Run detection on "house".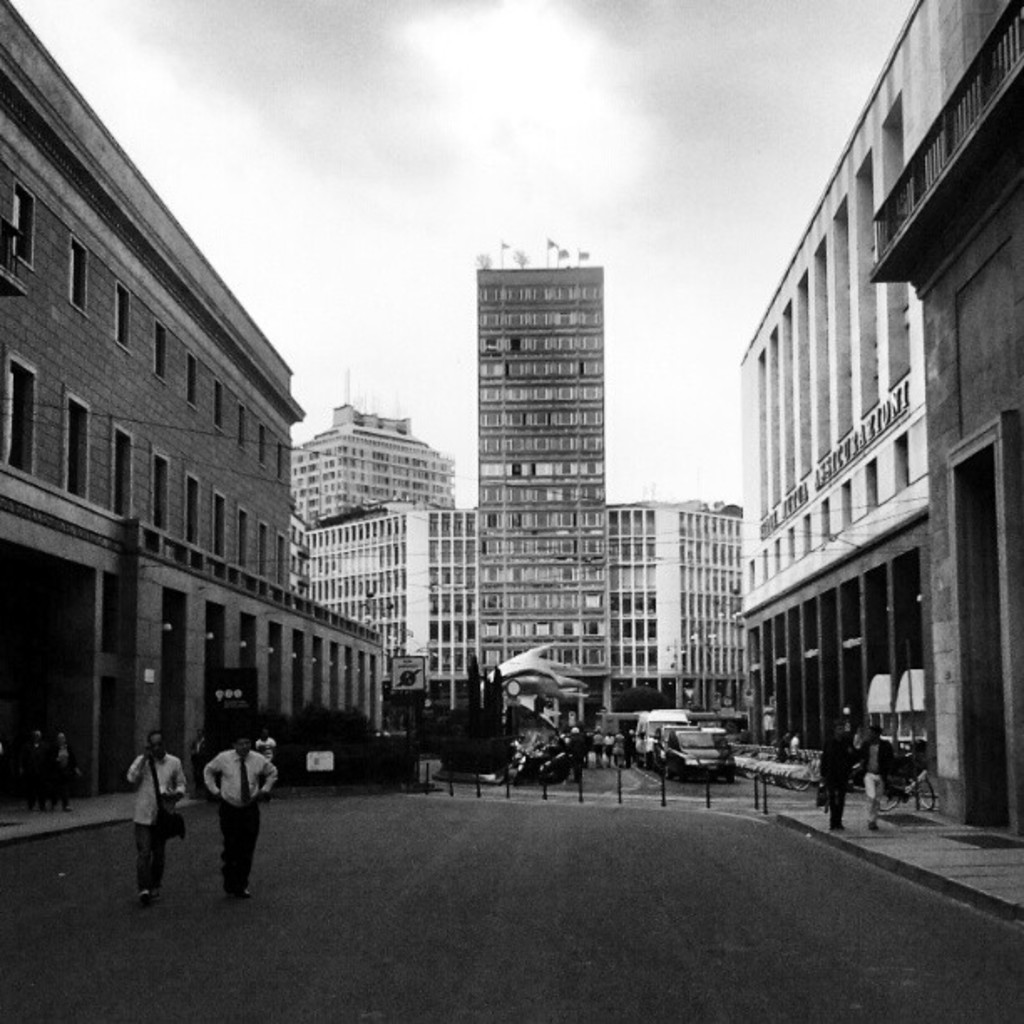
Result: bbox(281, 405, 452, 524).
